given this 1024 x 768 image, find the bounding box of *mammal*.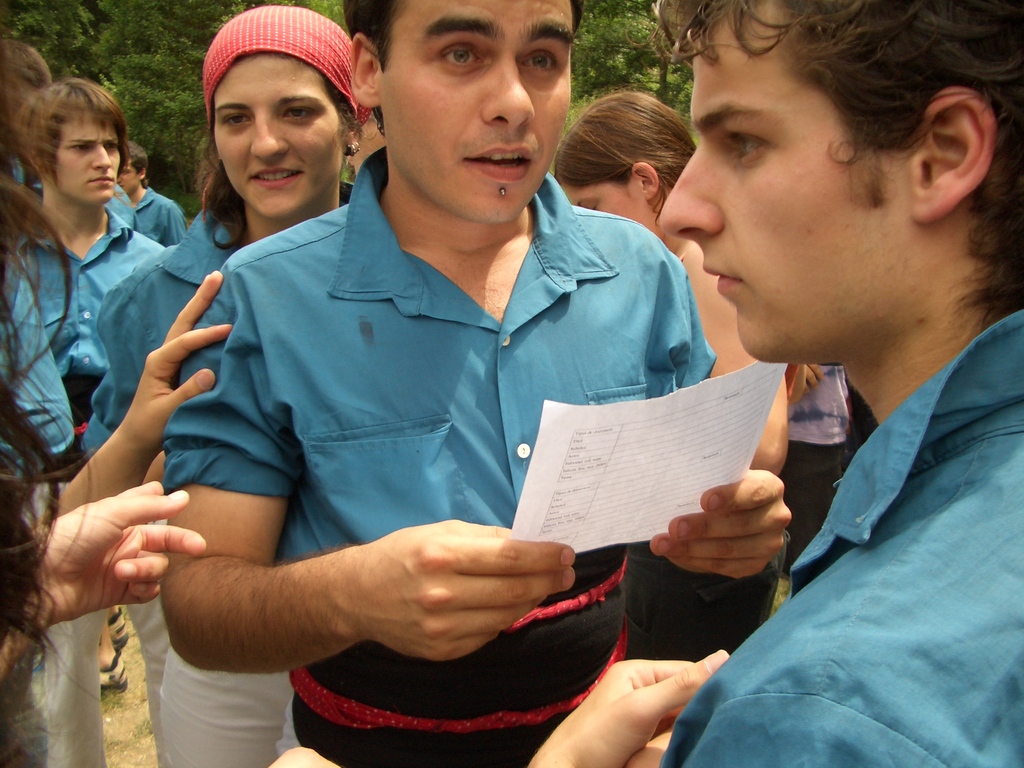
159:0:796:767.
